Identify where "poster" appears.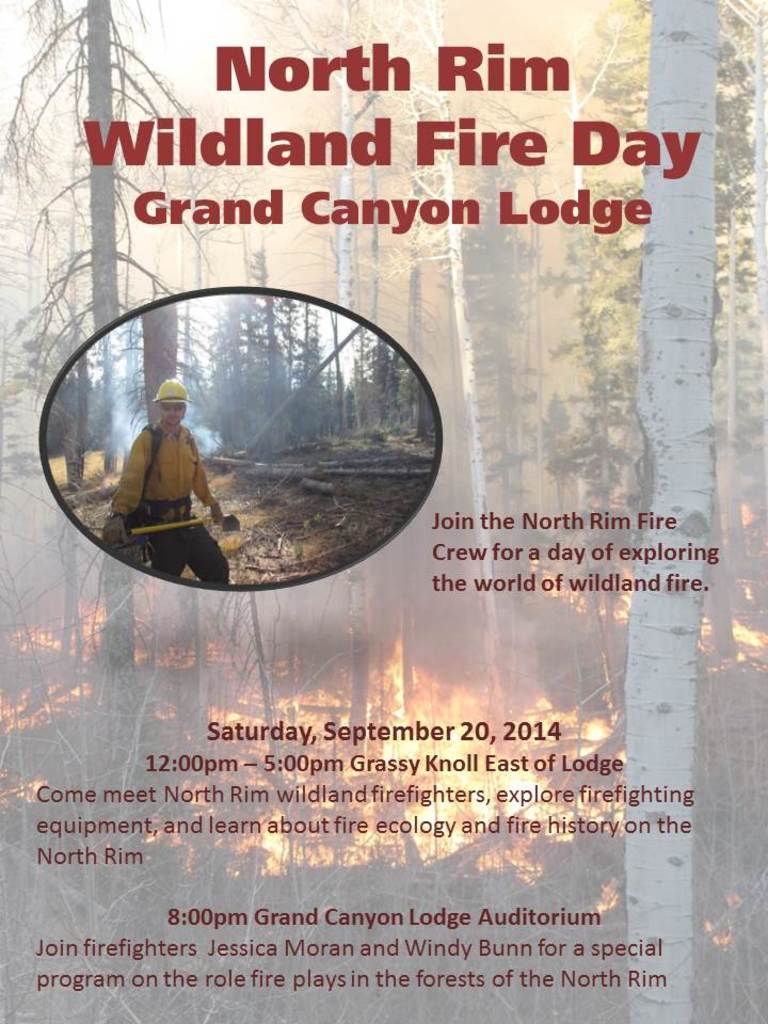
Appears at <bbox>0, 0, 767, 1023</bbox>.
